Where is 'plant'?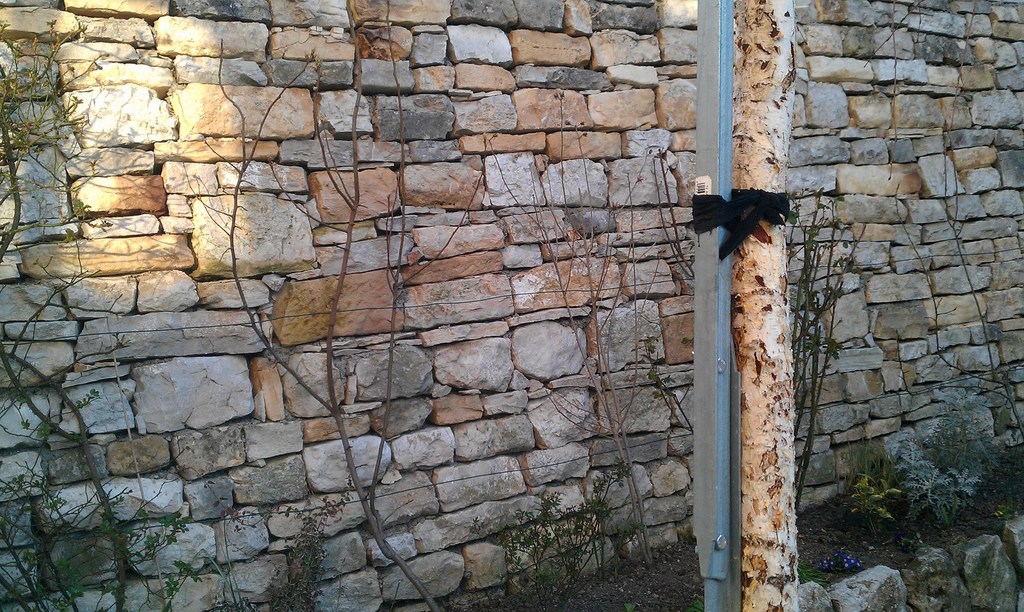
bbox=(925, 407, 1004, 488).
